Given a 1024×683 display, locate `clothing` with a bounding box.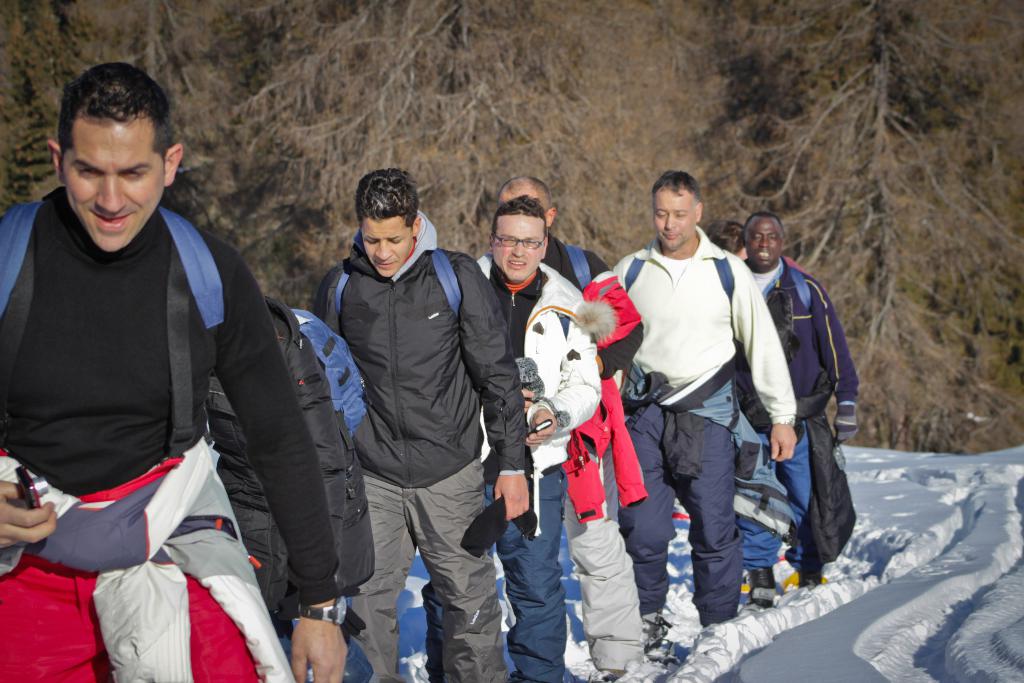
Located: box=[9, 133, 289, 651].
